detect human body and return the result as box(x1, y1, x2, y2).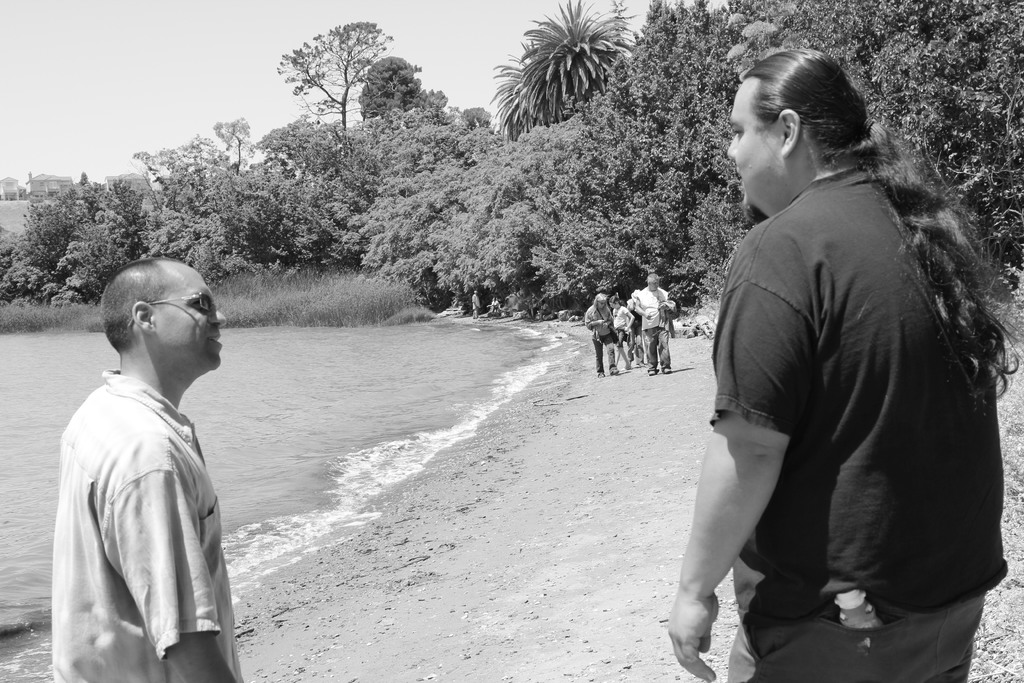
box(581, 289, 611, 372).
